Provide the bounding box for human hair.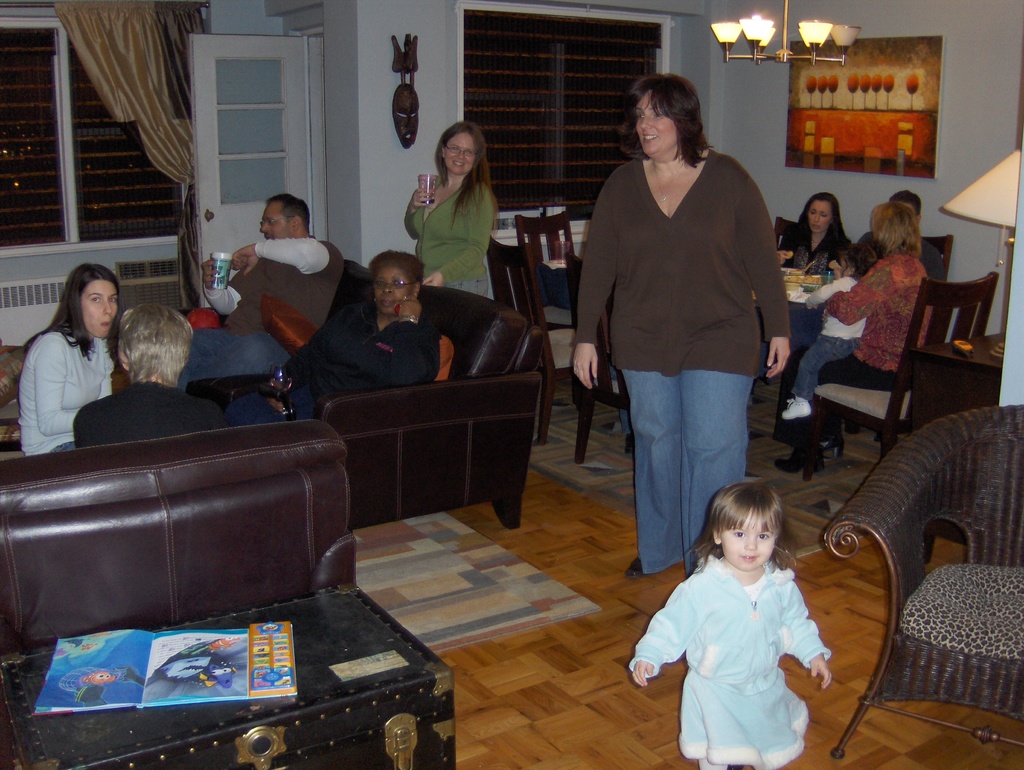
<box>890,187,922,214</box>.
